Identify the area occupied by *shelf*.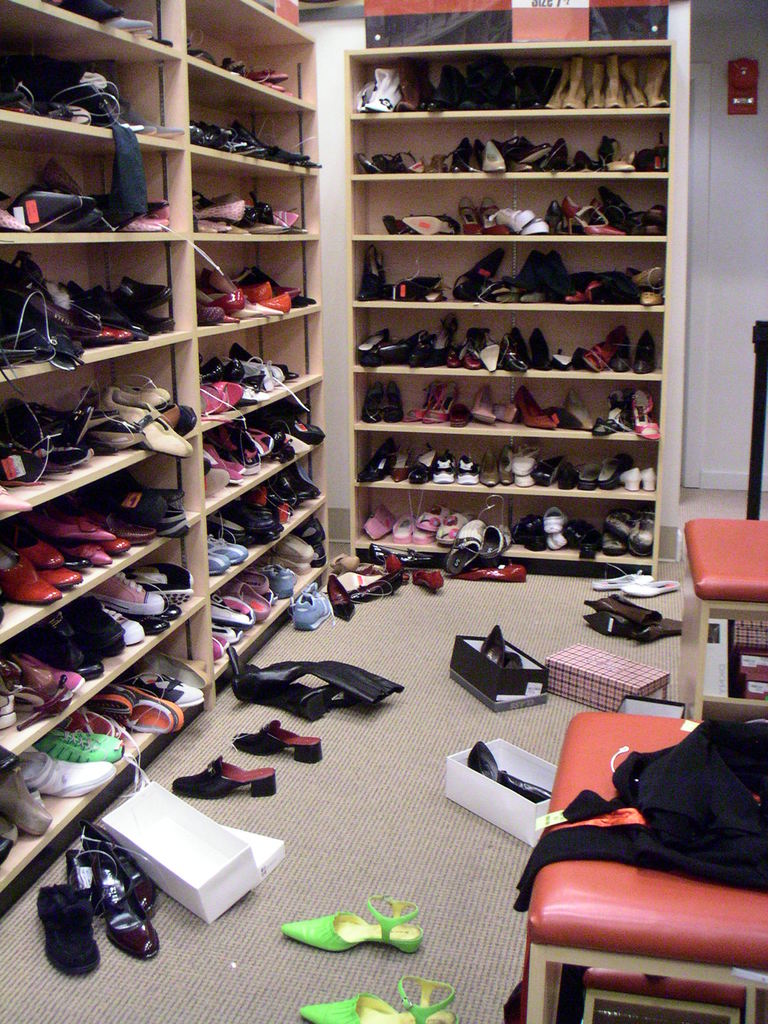
Area: [left=346, top=239, right=668, bottom=312].
